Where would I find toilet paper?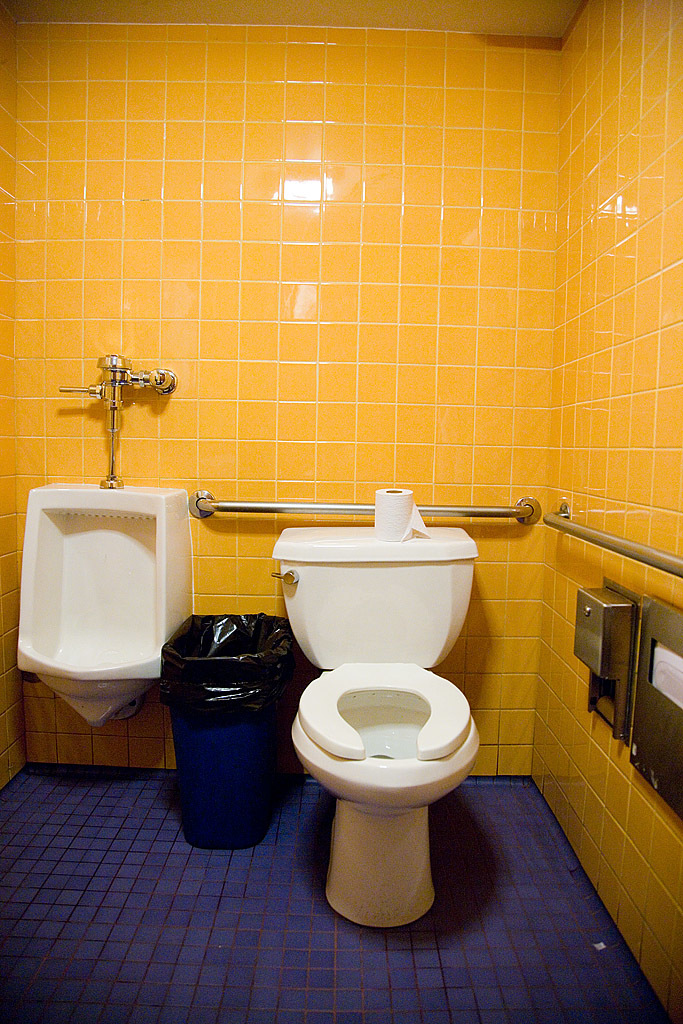
At 377, 484, 430, 540.
